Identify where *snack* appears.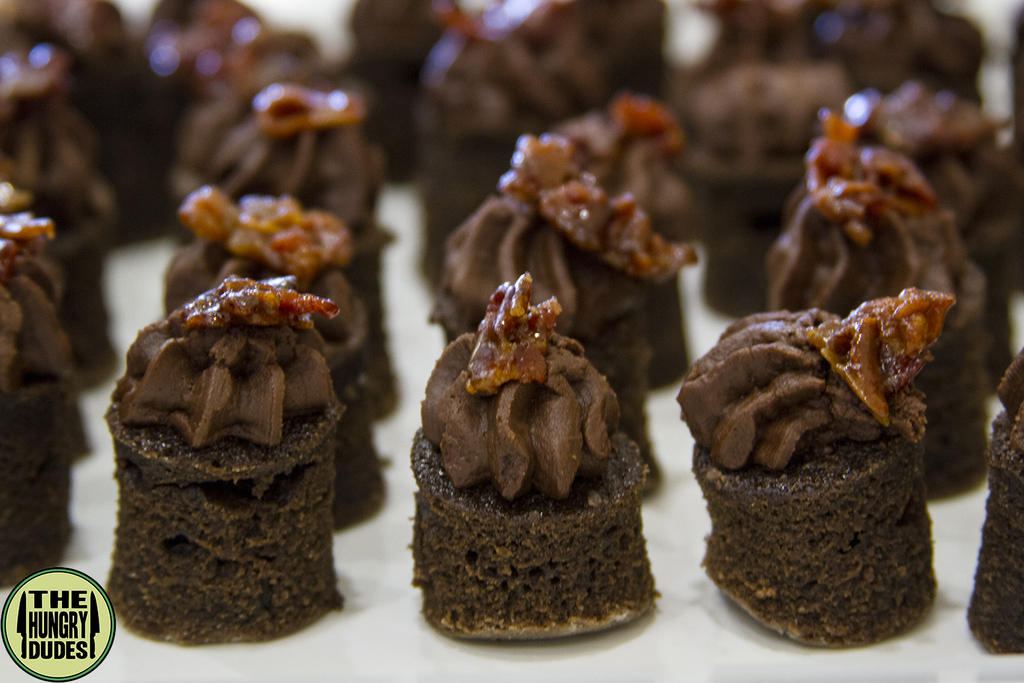
Appears at <region>408, 269, 655, 643</region>.
